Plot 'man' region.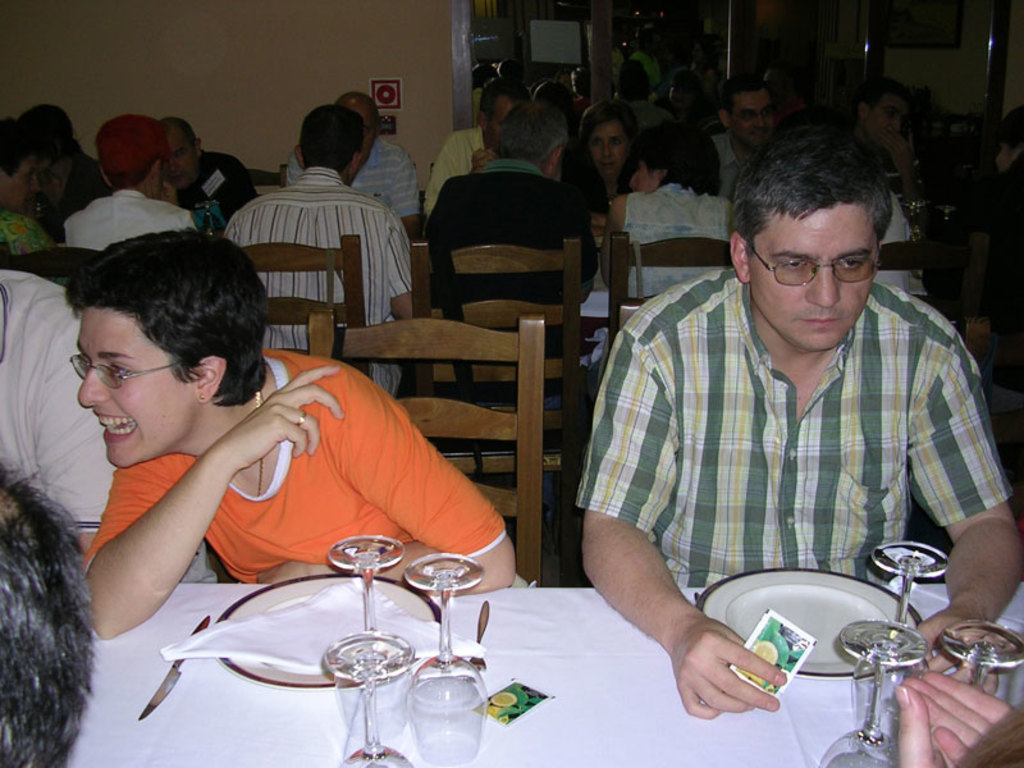
Plotted at pyautogui.locateOnScreen(713, 81, 783, 198).
